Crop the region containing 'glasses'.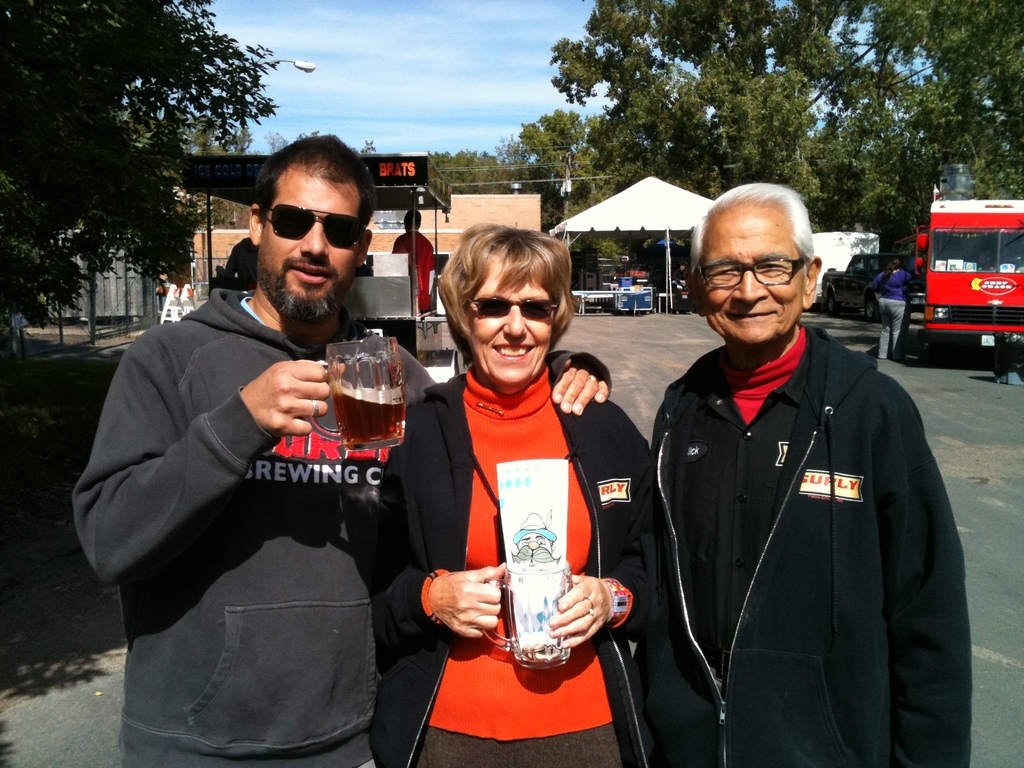
Crop region: box=[694, 257, 808, 289].
